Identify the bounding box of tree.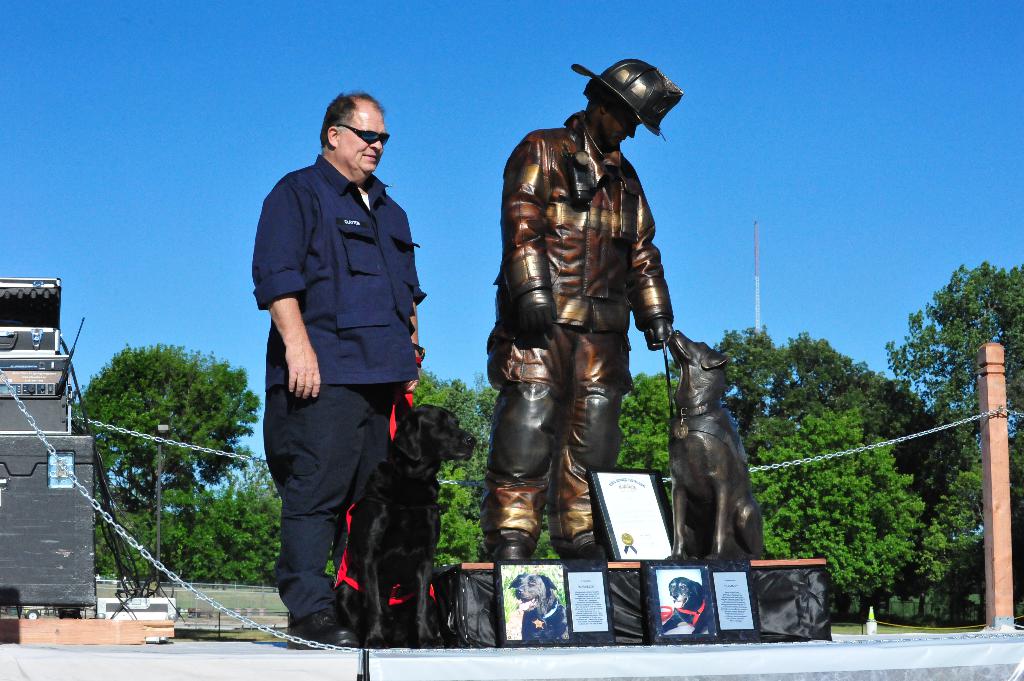
[618, 324, 956, 606].
